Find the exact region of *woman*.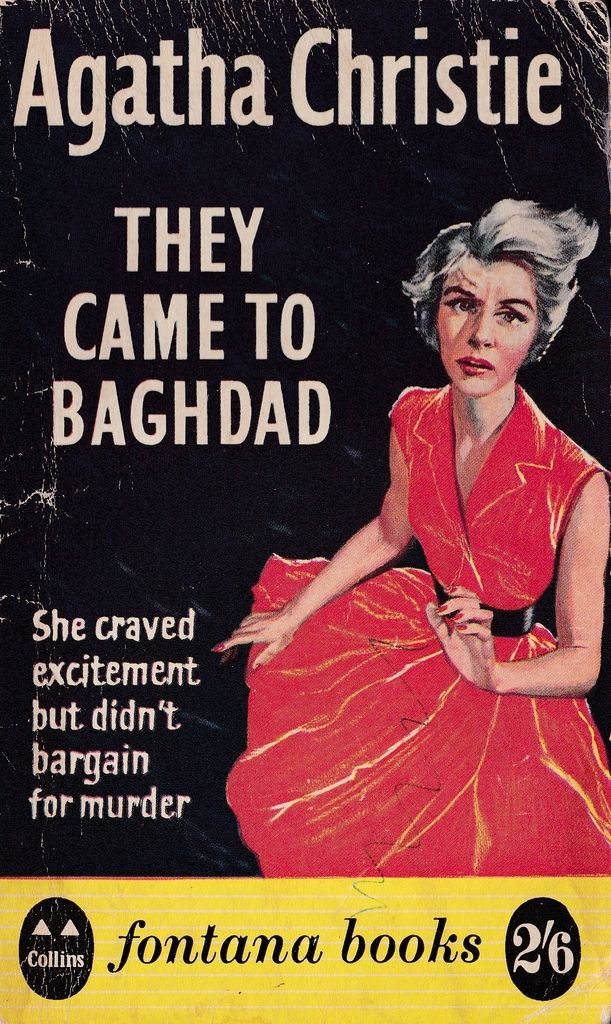
Exact region: pyautogui.locateOnScreen(227, 164, 594, 866).
